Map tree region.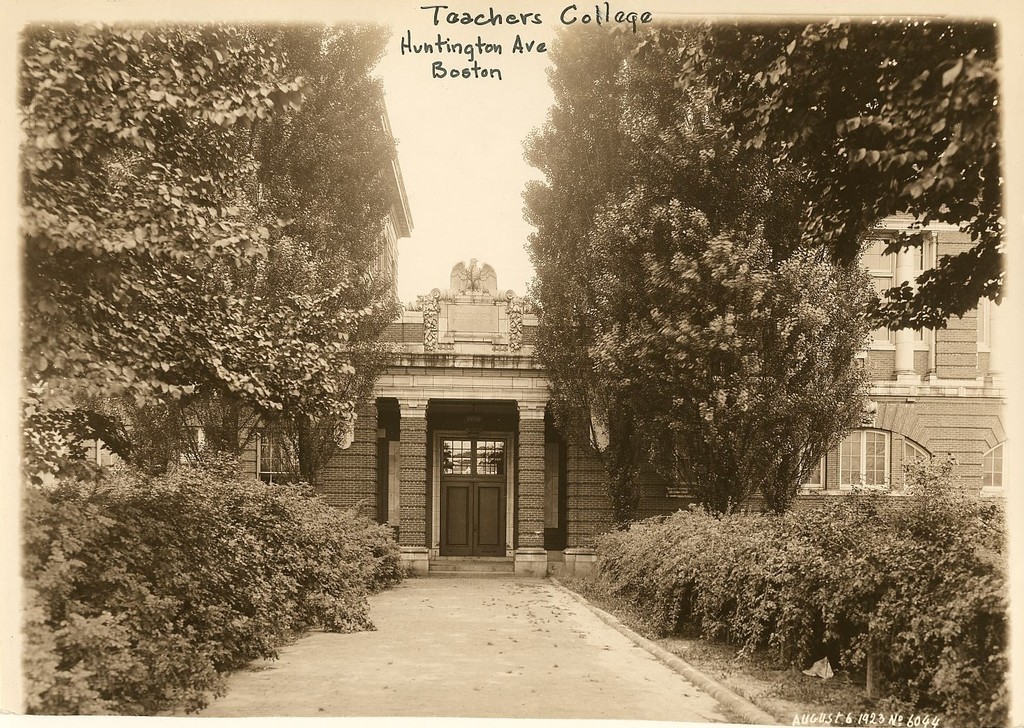
Mapped to pyautogui.locateOnScreen(501, 27, 979, 537).
